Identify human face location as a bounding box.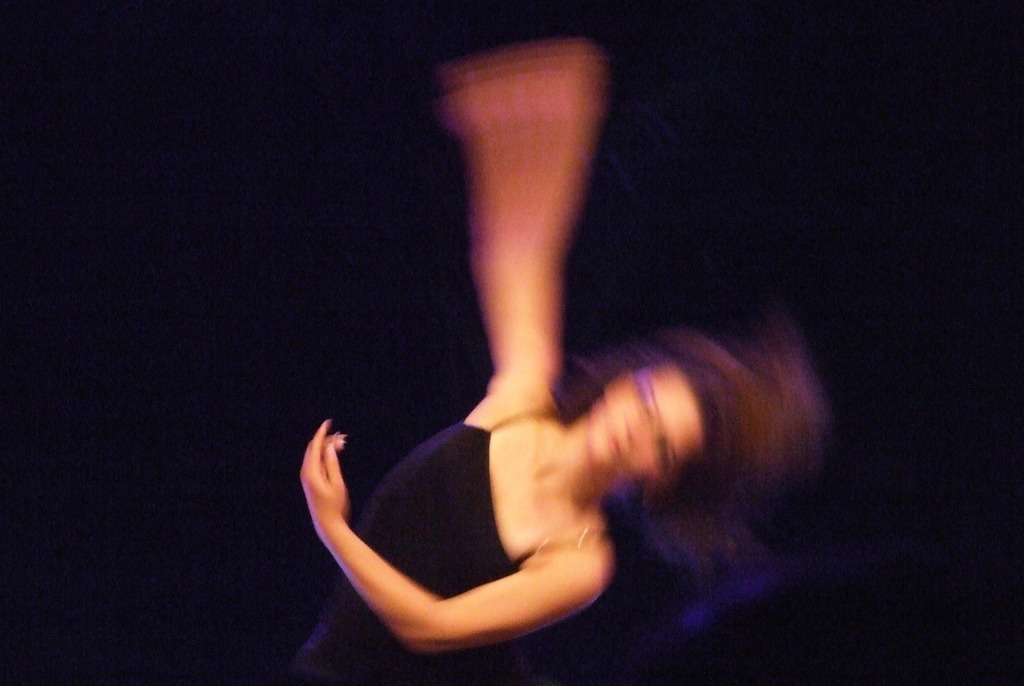
<box>579,363,696,483</box>.
